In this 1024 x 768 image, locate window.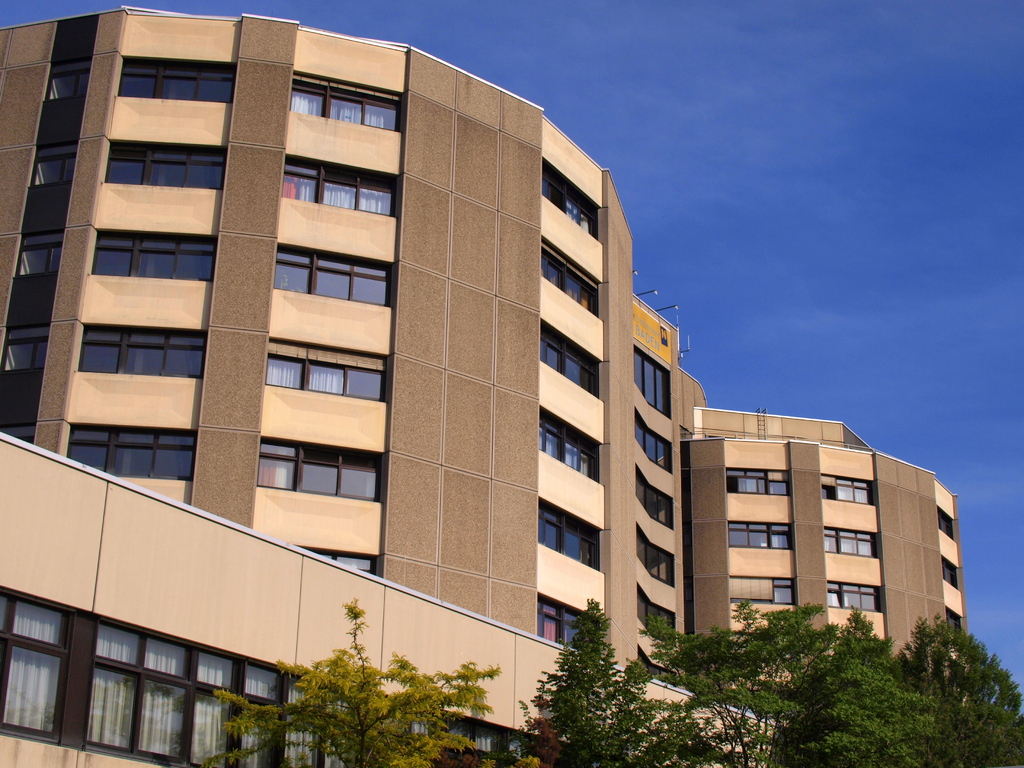
Bounding box: [x1=724, y1=469, x2=785, y2=495].
